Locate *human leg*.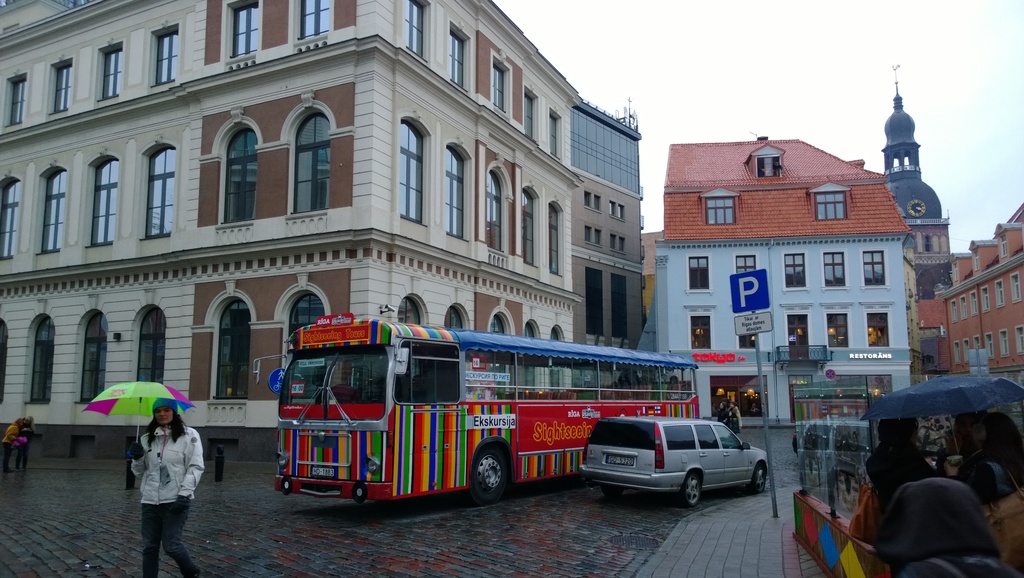
Bounding box: select_region(141, 491, 163, 577).
